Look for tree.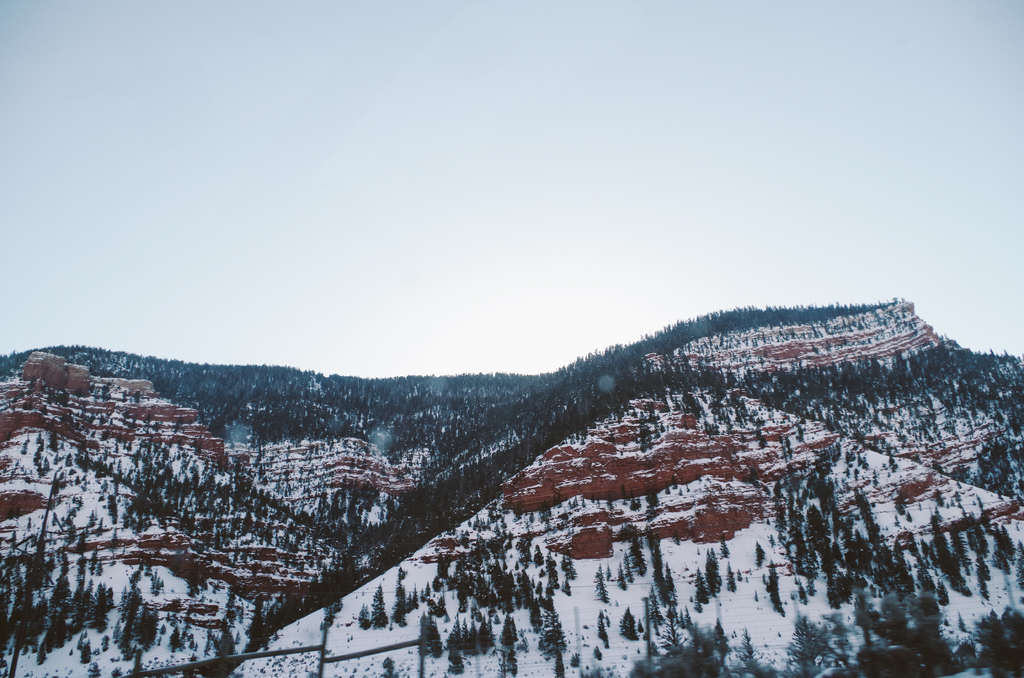
Found: [left=55, top=452, right=60, bottom=465].
